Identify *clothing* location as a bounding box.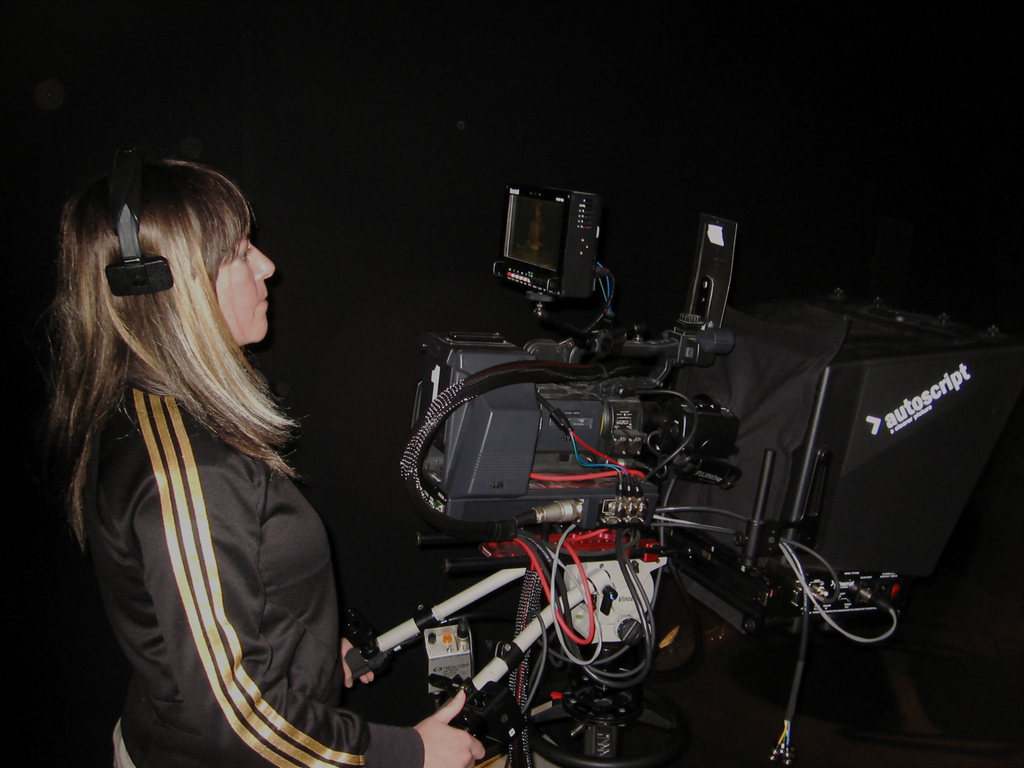
44,323,414,767.
